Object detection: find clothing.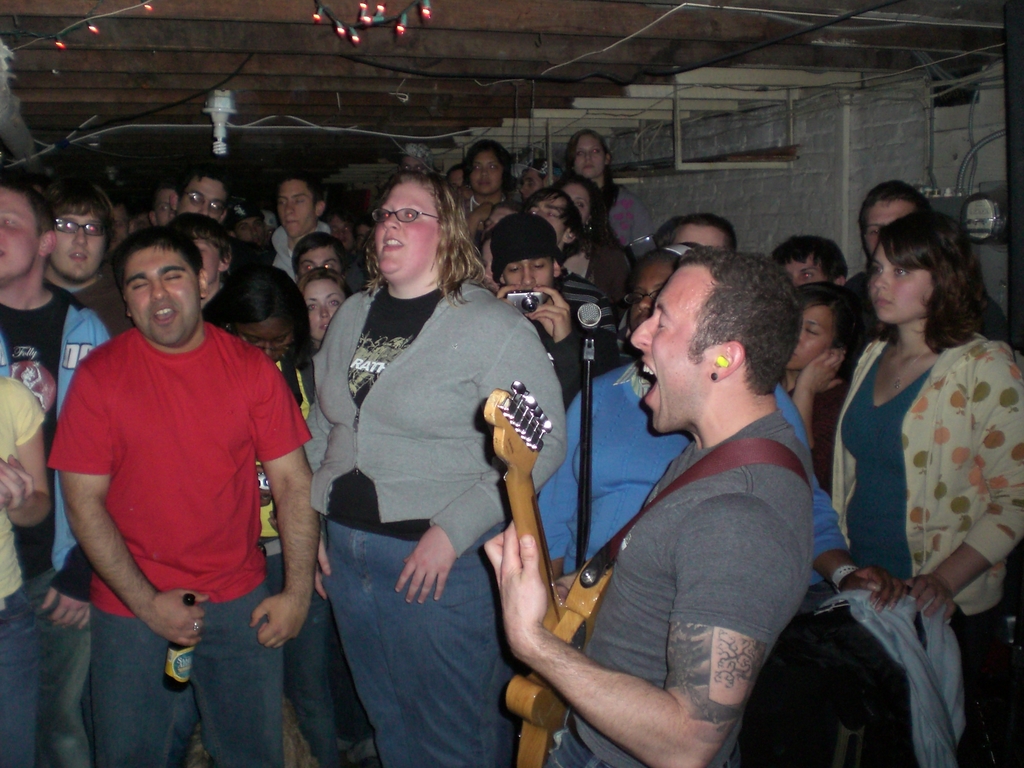
box(831, 308, 1012, 657).
